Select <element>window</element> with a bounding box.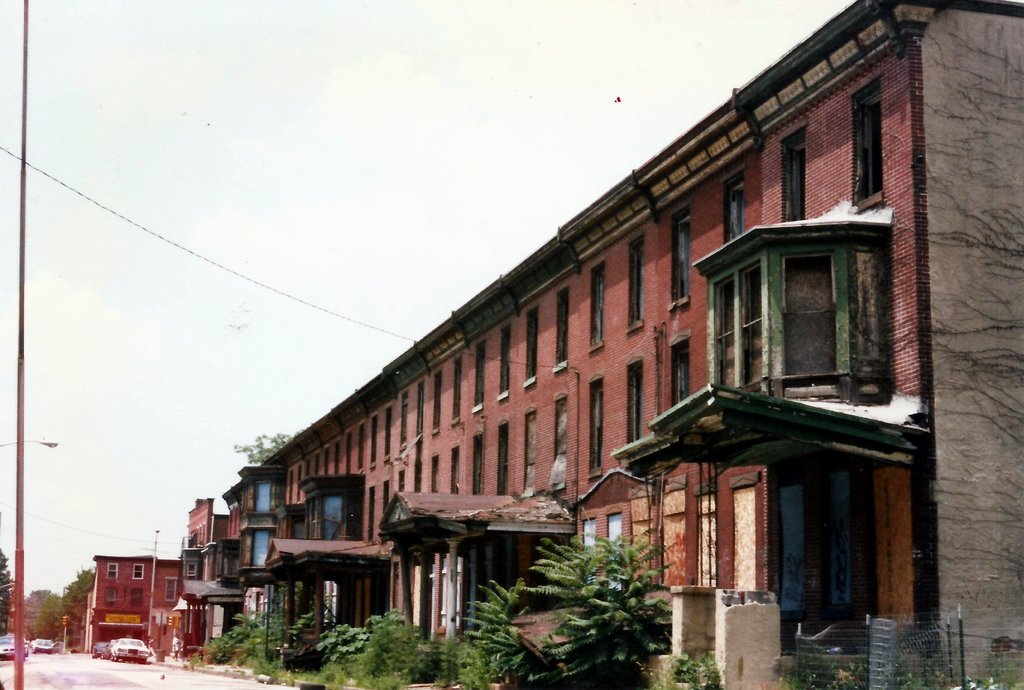
(525,309,539,387).
